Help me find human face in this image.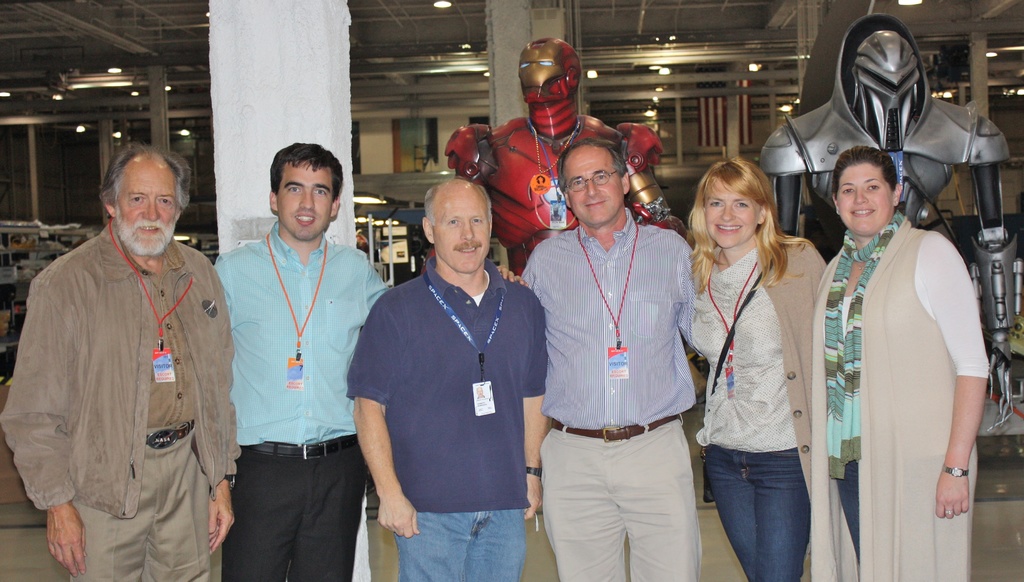
Found it: <region>562, 149, 620, 225</region>.
